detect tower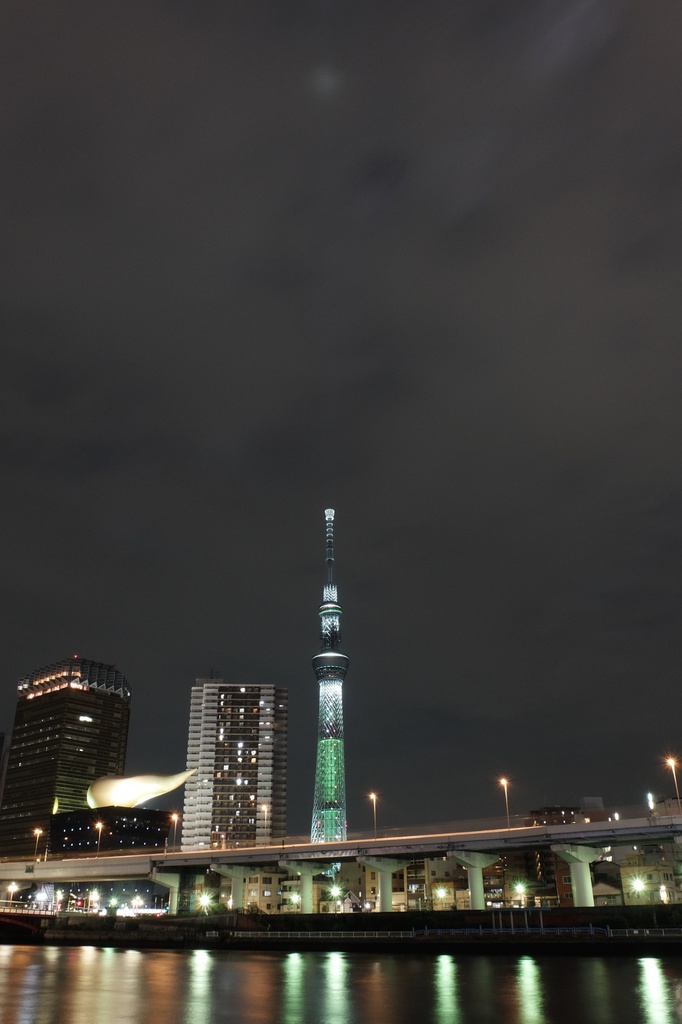
bbox=[178, 678, 273, 850]
